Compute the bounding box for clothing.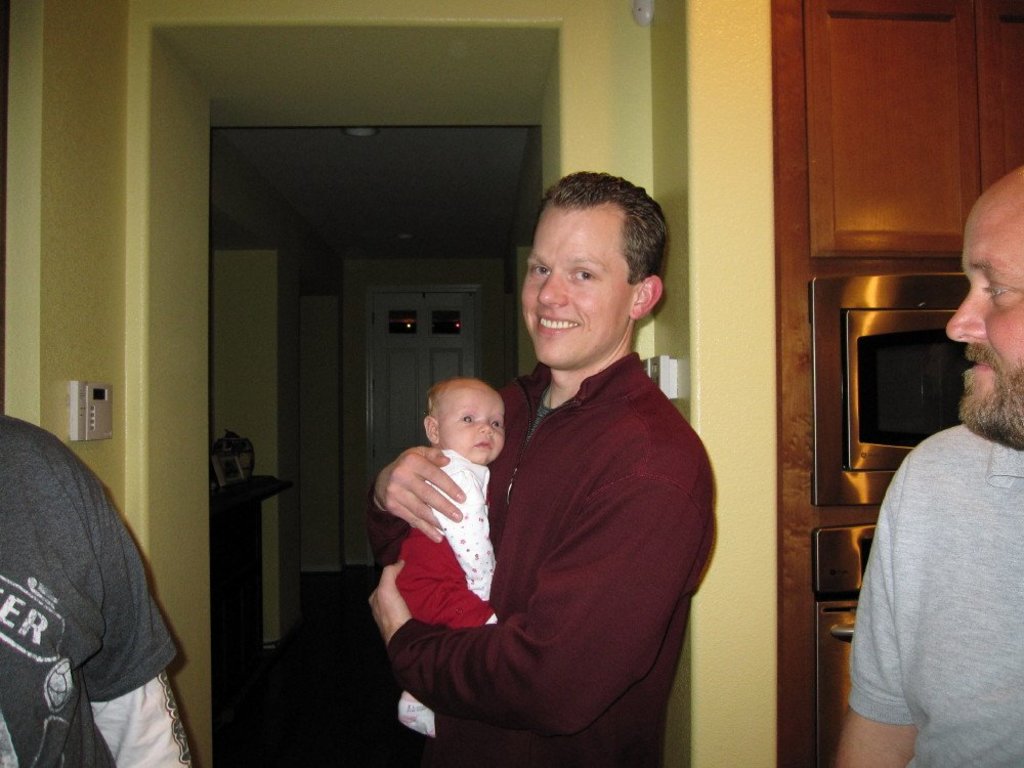
BBox(17, 387, 187, 767).
